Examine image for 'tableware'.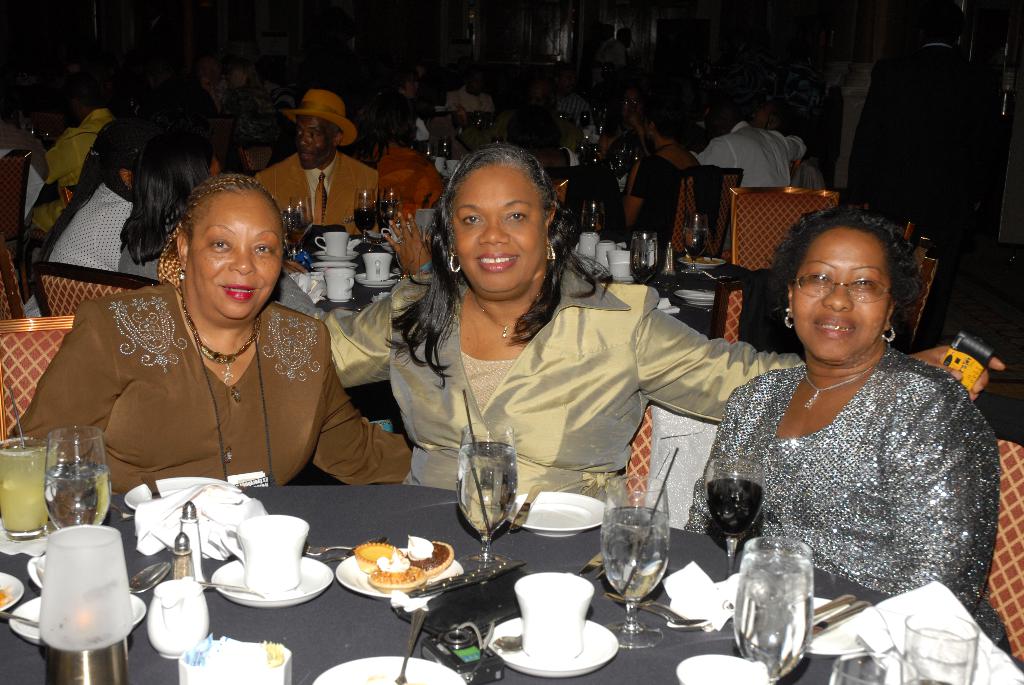
Examination result: locate(316, 229, 361, 263).
